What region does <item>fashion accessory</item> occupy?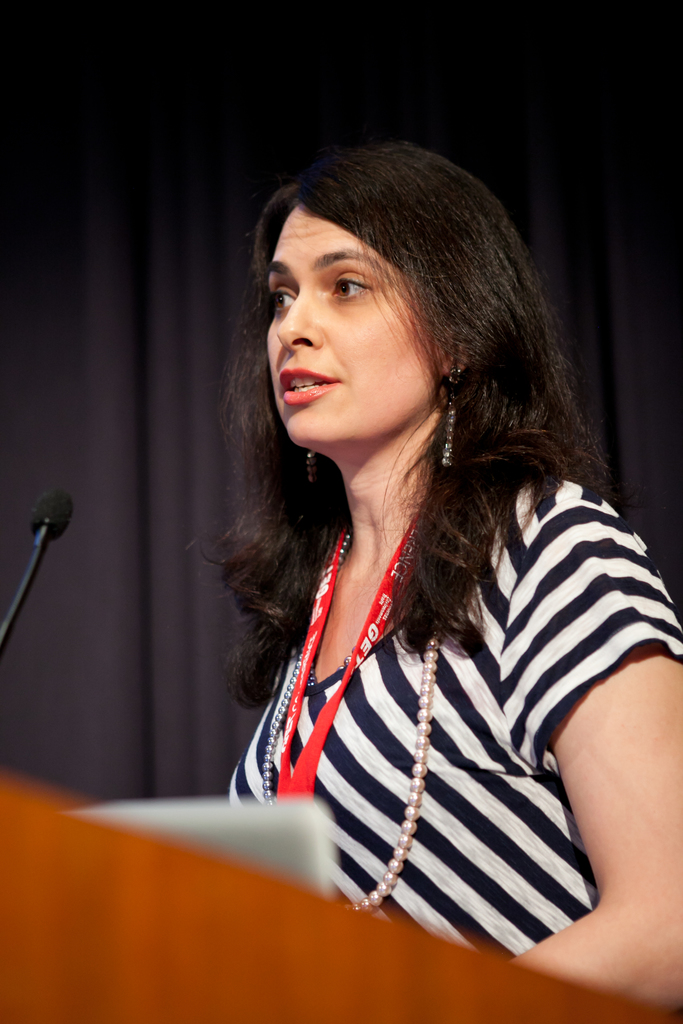
<bbox>304, 449, 313, 491</bbox>.
